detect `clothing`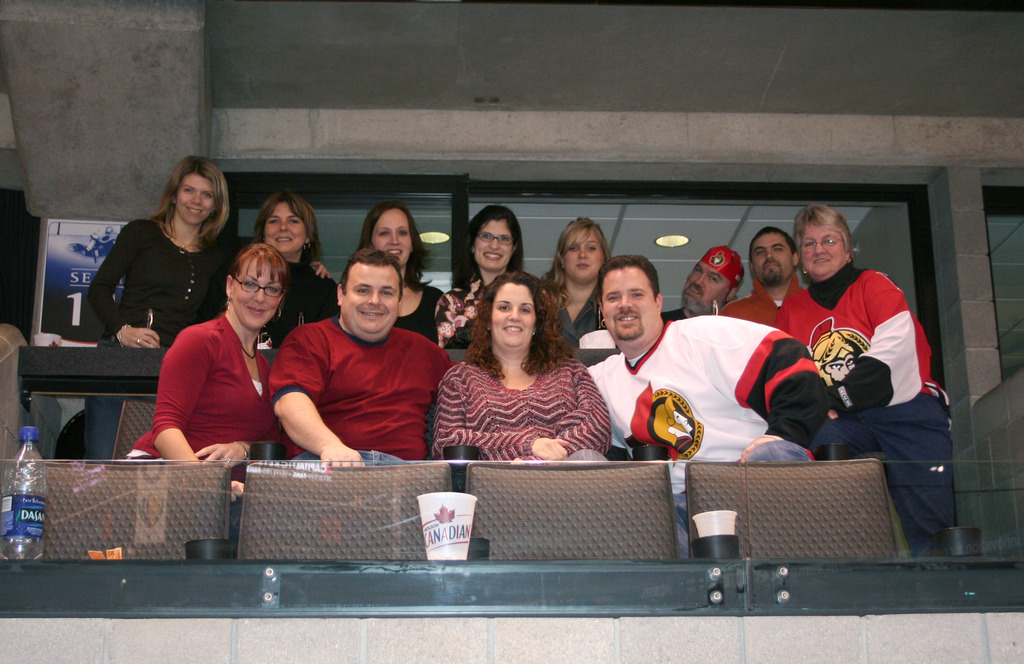
258/261/346/339
